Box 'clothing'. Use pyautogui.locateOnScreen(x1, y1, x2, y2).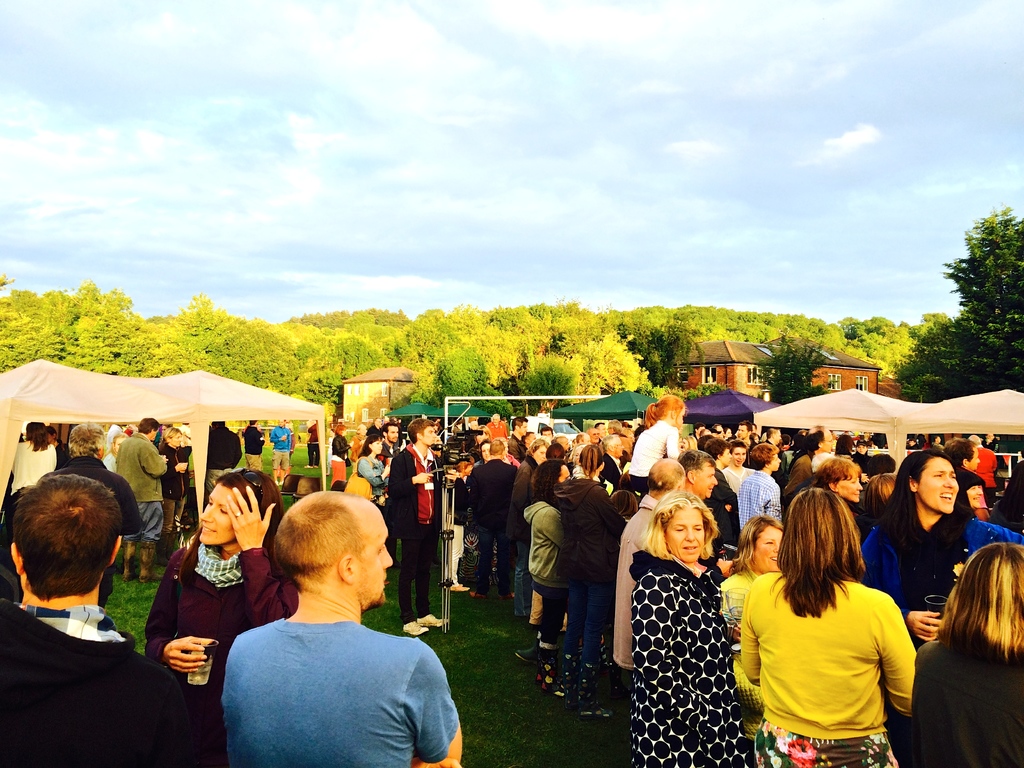
pyautogui.locateOnScreen(5, 438, 54, 509).
